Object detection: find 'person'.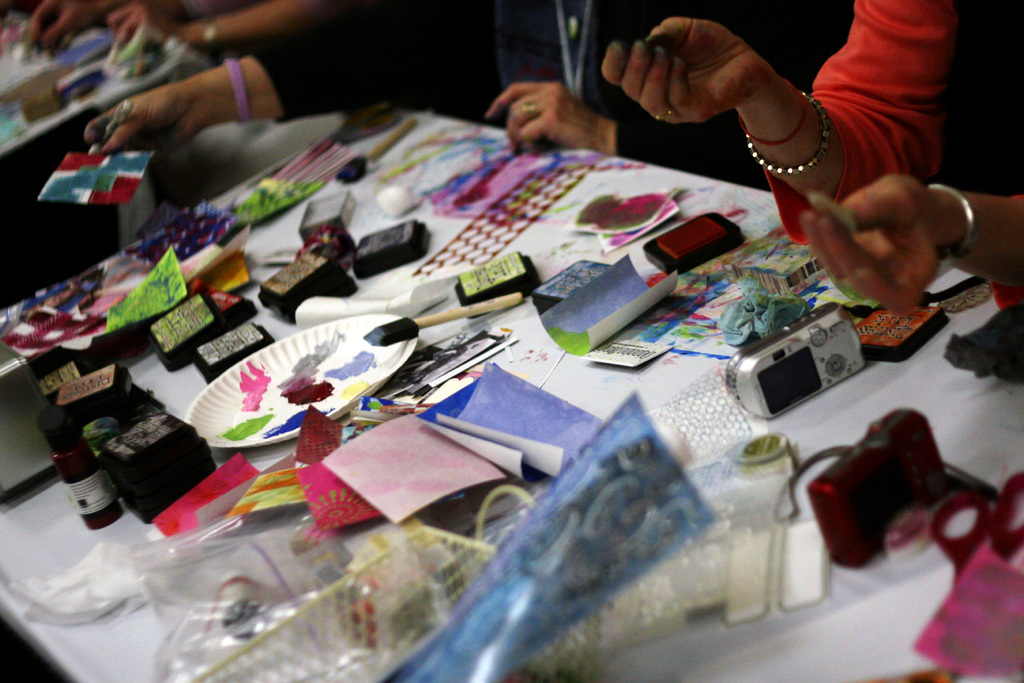
bbox=(80, 0, 488, 131).
